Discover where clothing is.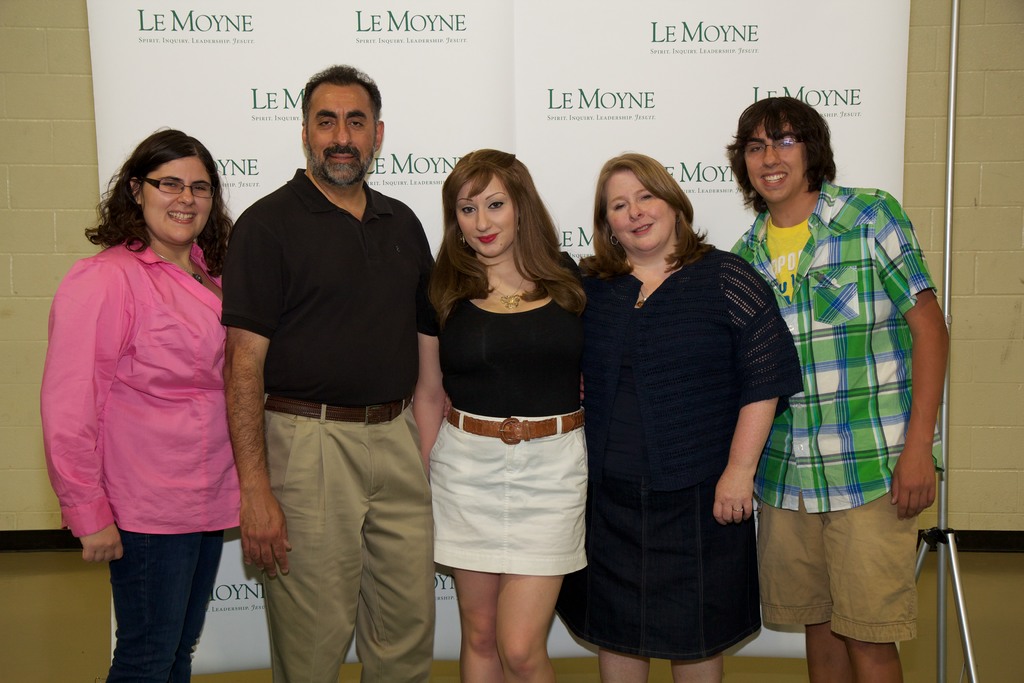
Discovered at [x1=427, y1=260, x2=594, y2=573].
